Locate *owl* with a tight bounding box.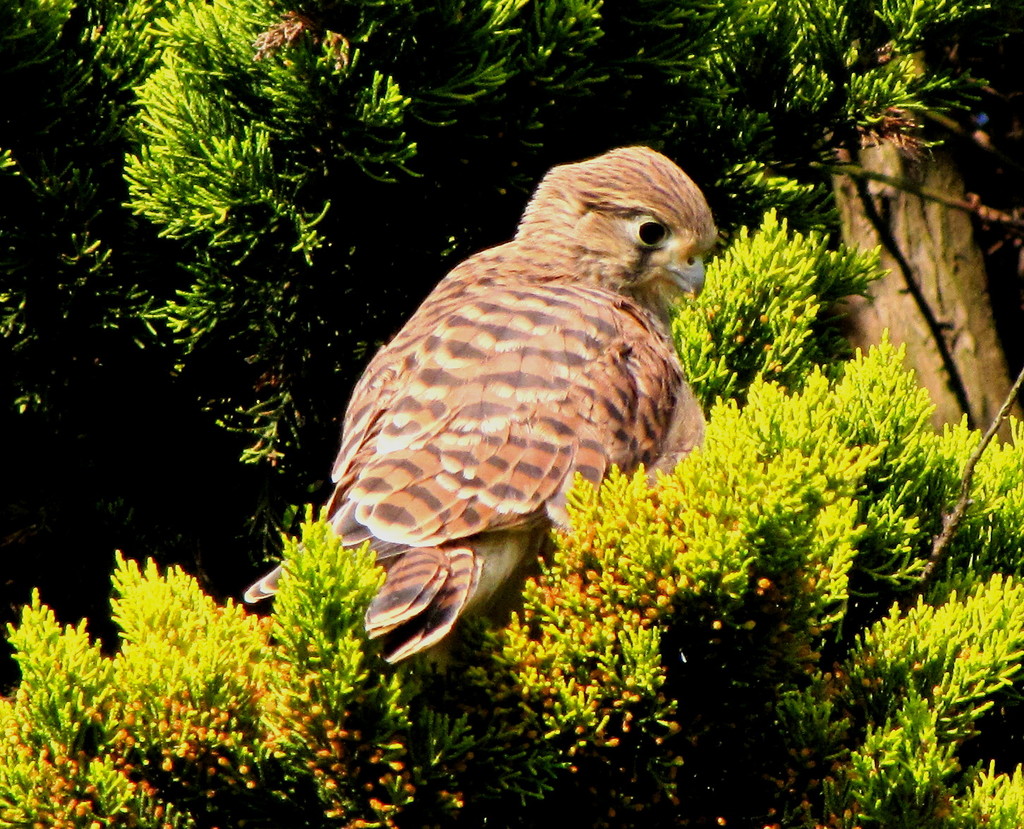
<box>243,142,721,664</box>.
